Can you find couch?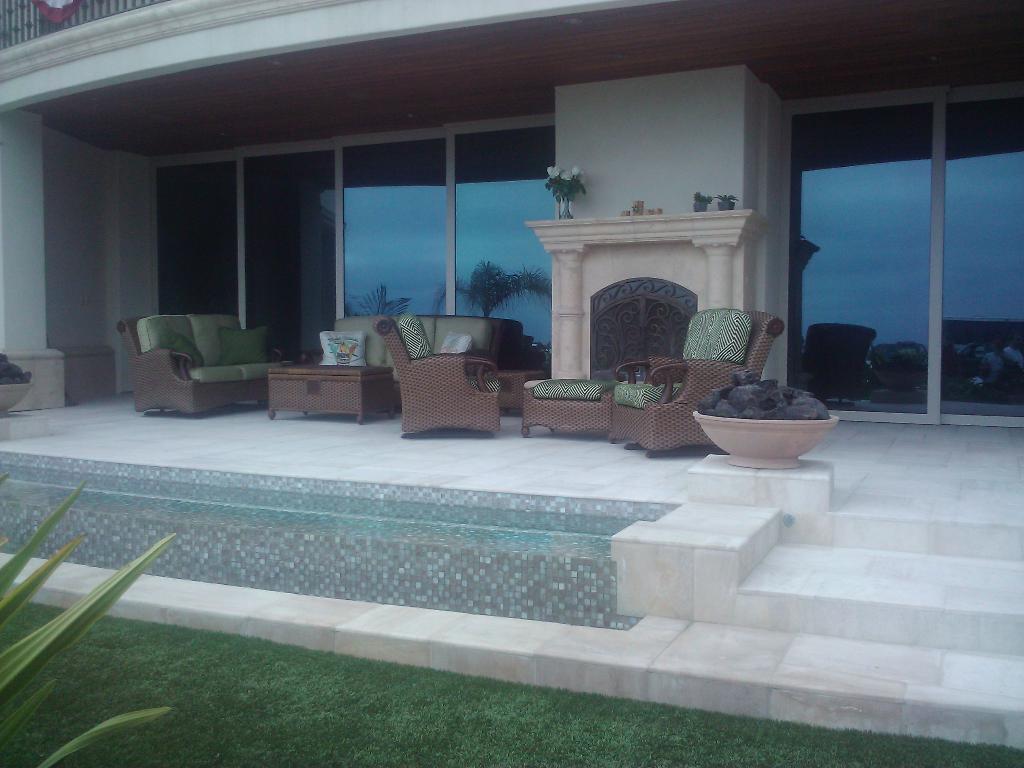
Yes, bounding box: box(330, 308, 508, 398).
